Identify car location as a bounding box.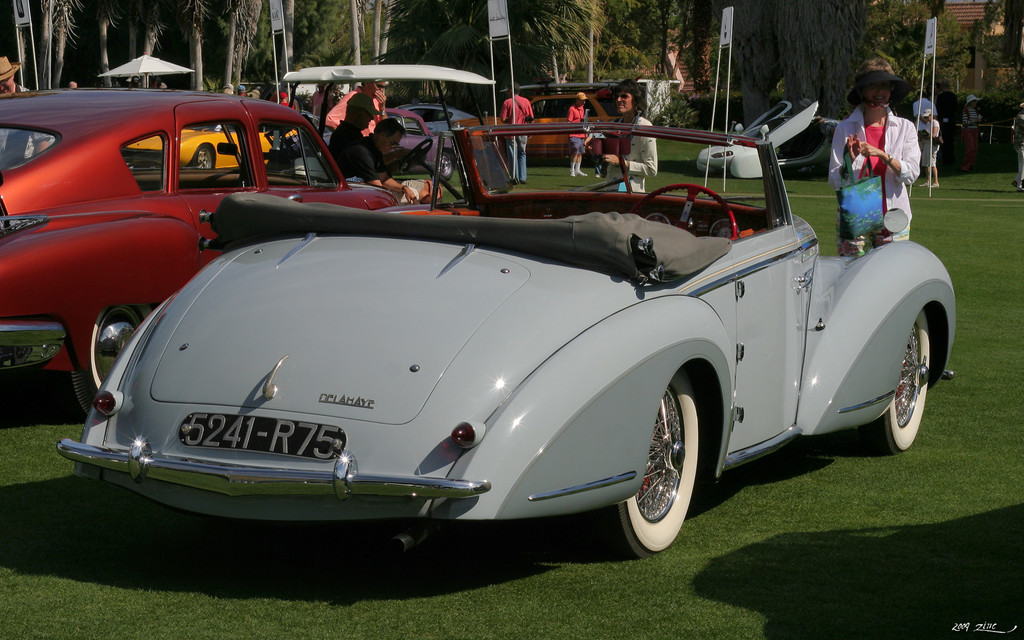
698, 100, 843, 178.
